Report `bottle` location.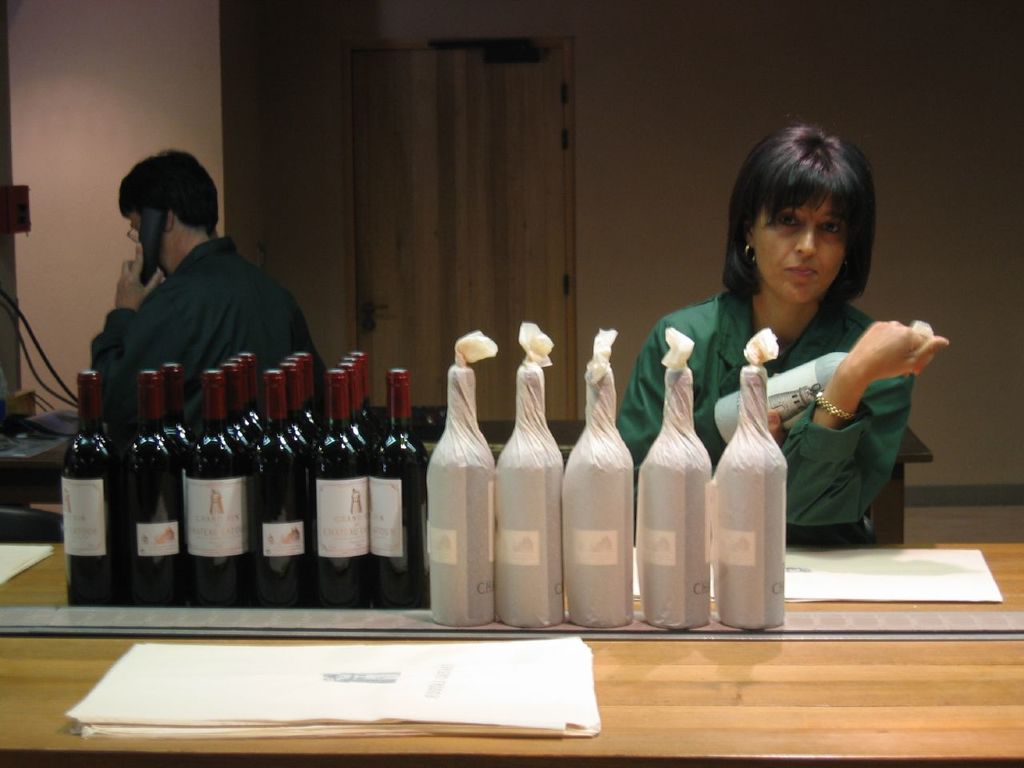
Report: 346,355,371,440.
